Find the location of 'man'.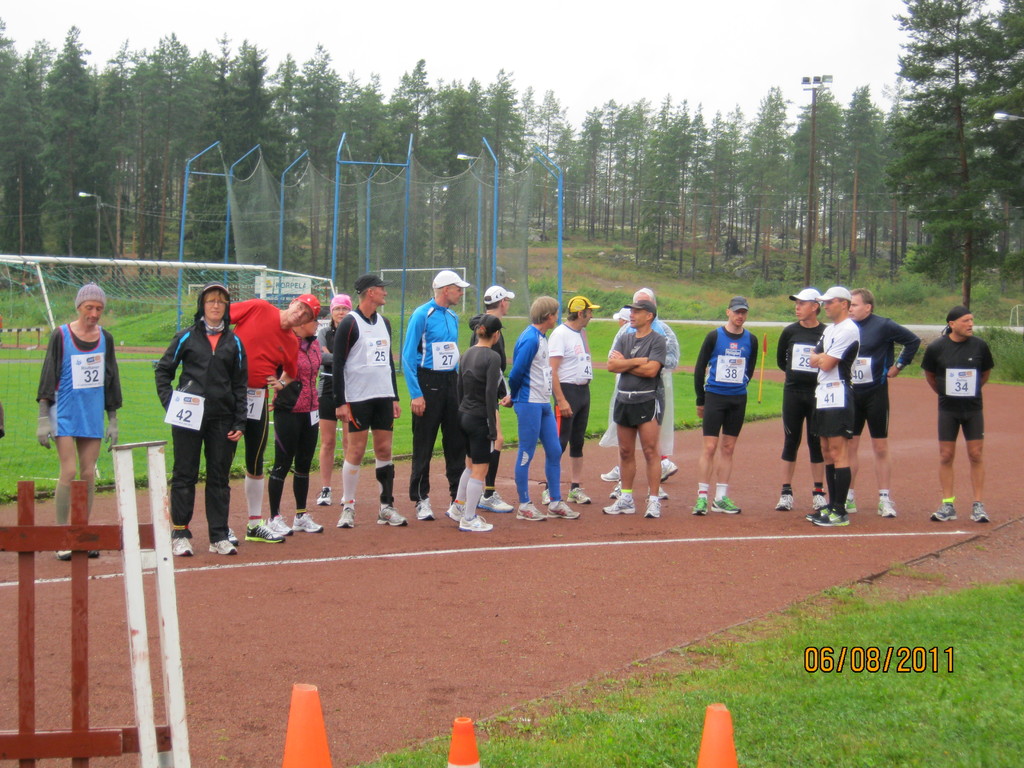
Location: crop(924, 294, 1009, 525).
